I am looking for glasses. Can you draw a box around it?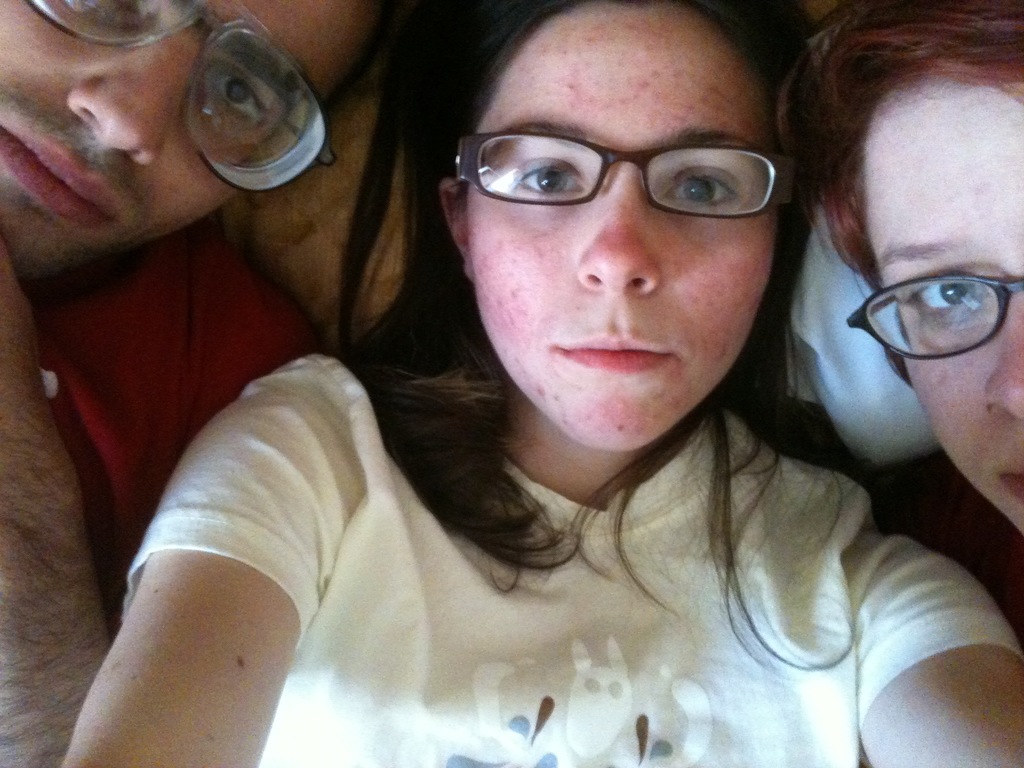
Sure, the bounding box is (847,278,1023,387).
